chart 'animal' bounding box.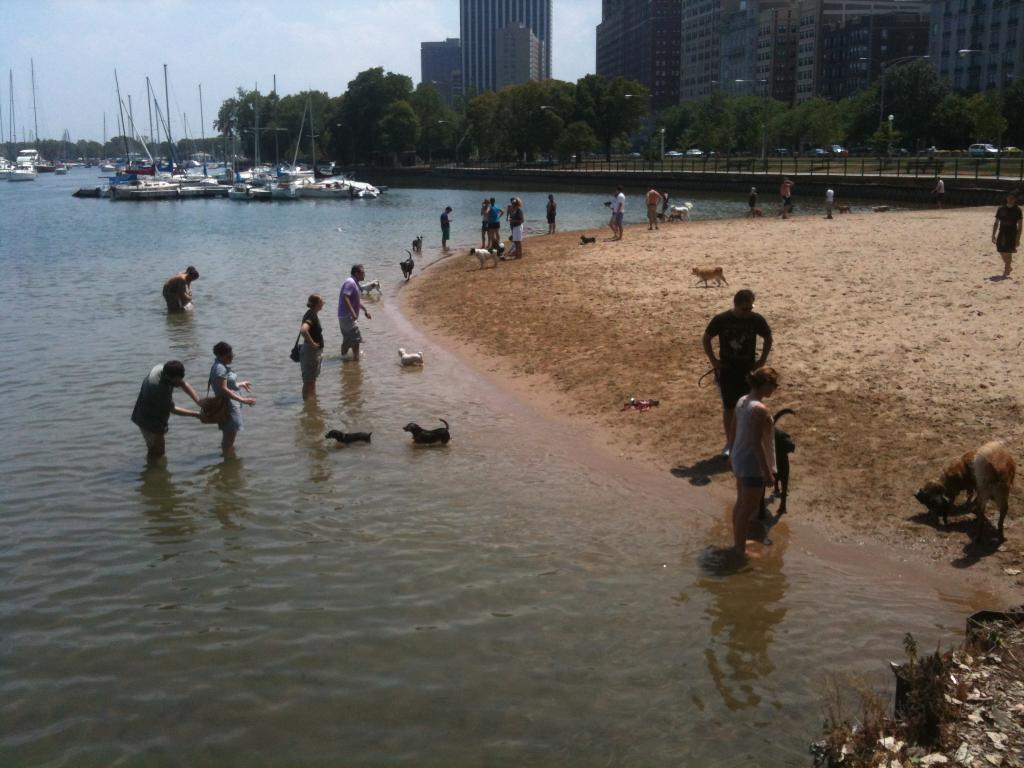
Charted: region(654, 214, 671, 225).
